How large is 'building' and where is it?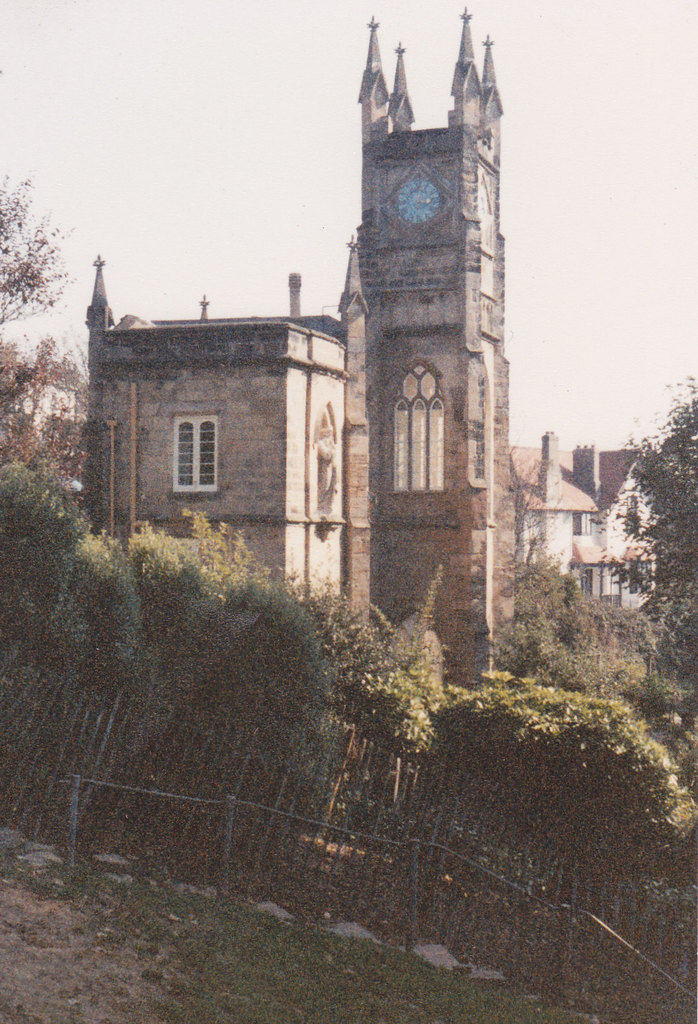
Bounding box: [518, 440, 676, 647].
